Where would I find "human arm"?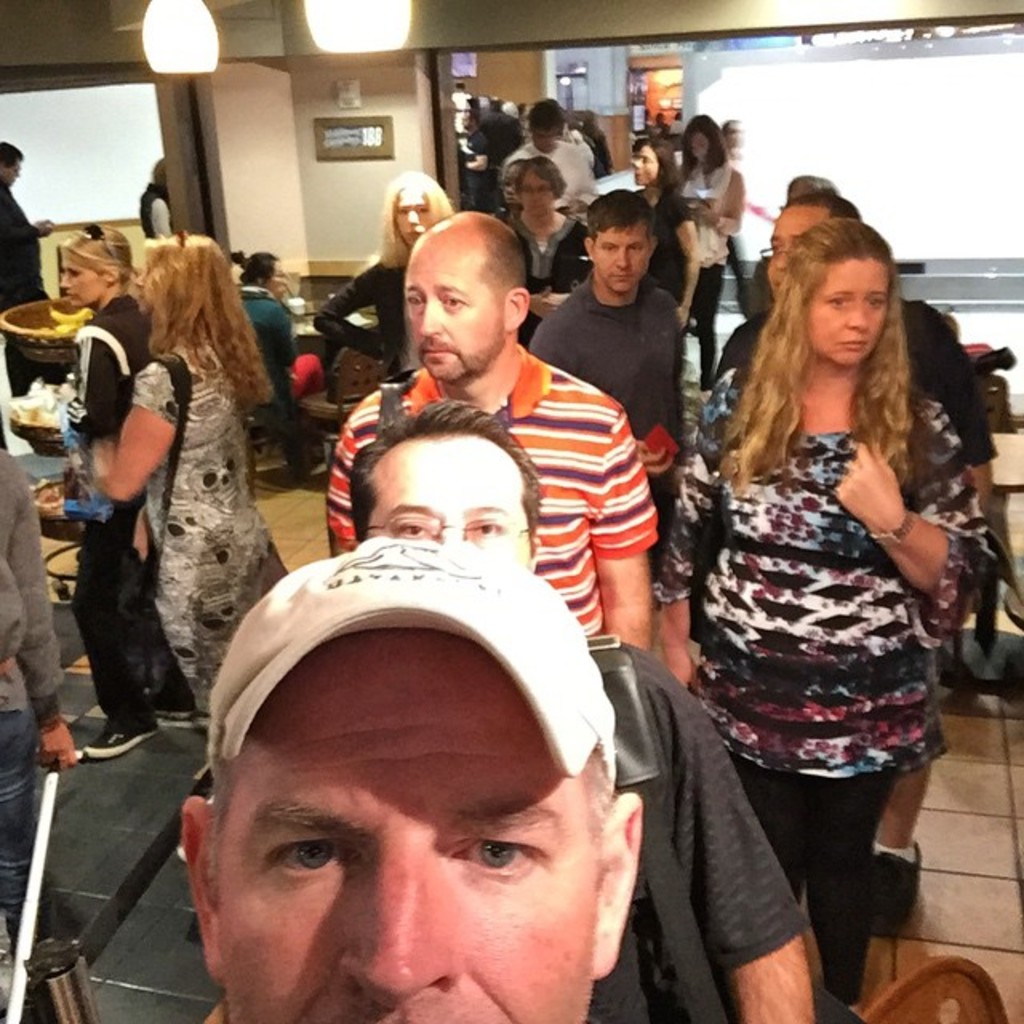
At [left=568, top=147, right=590, bottom=192].
